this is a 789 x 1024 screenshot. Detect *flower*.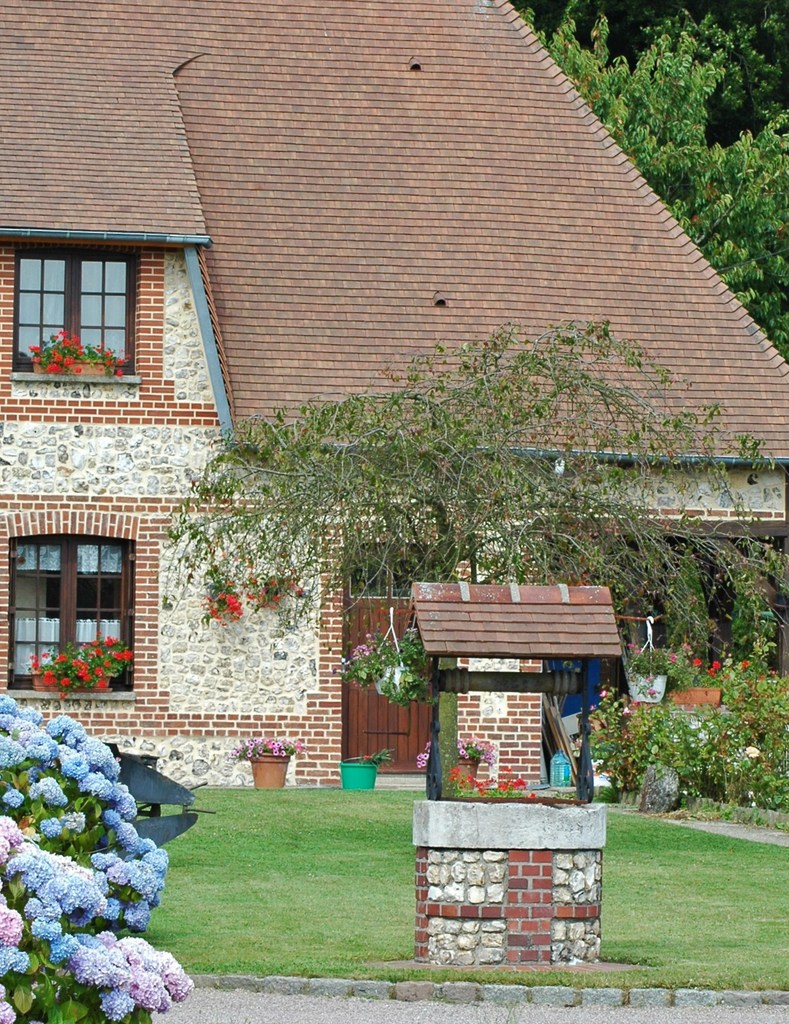
(721,670,731,680).
